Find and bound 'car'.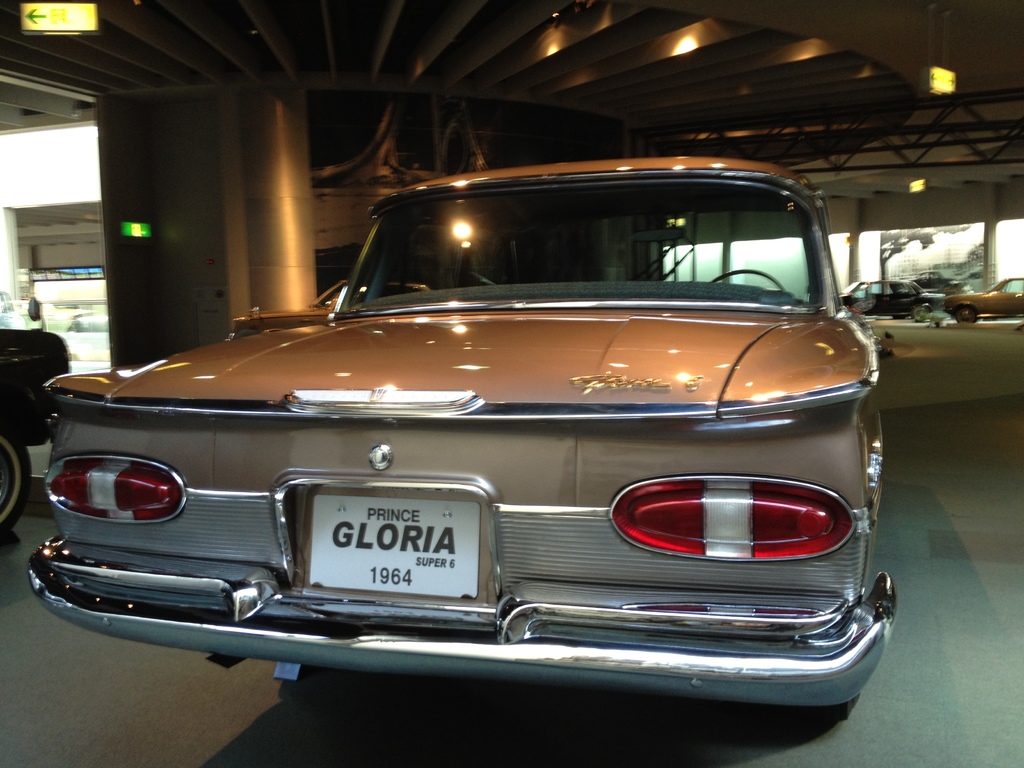
Bound: <region>909, 268, 969, 295</region>.
